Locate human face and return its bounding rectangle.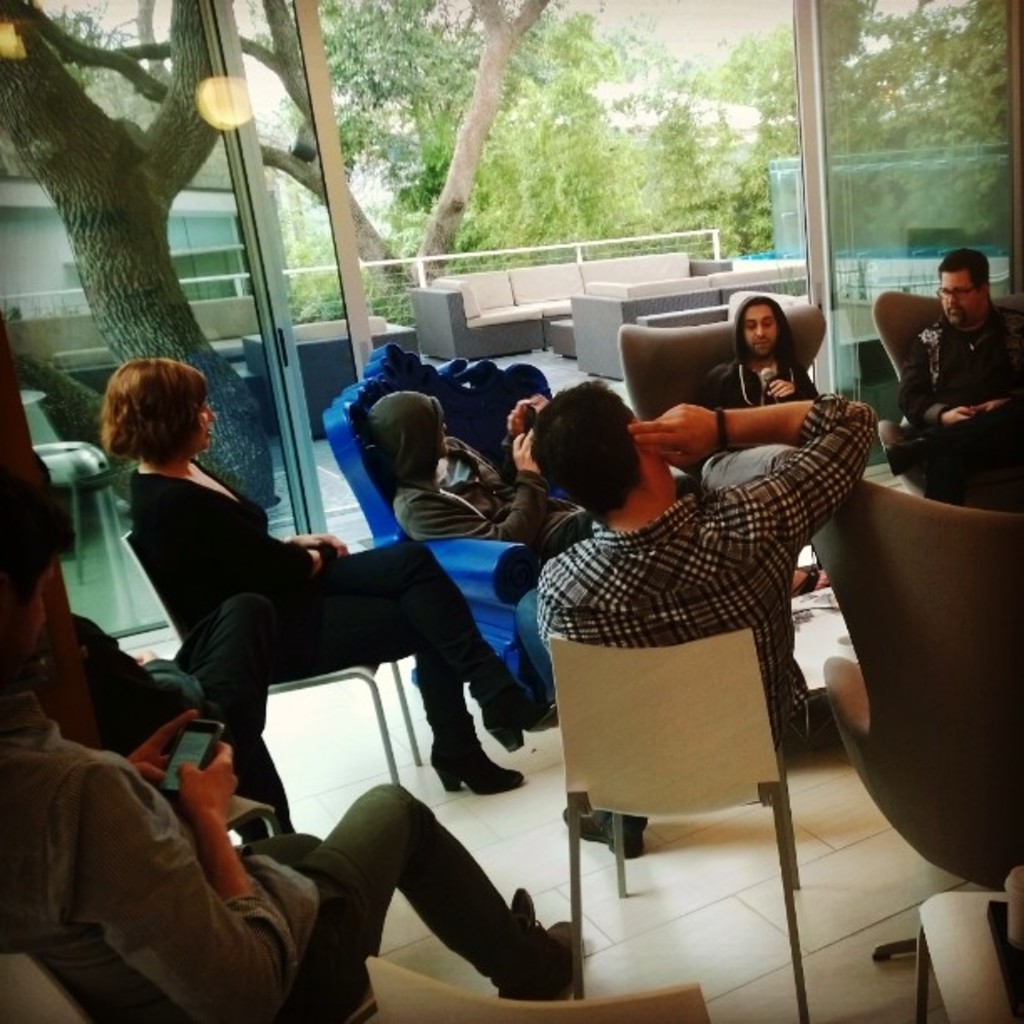
Rect(743, 296, 773, 353).
